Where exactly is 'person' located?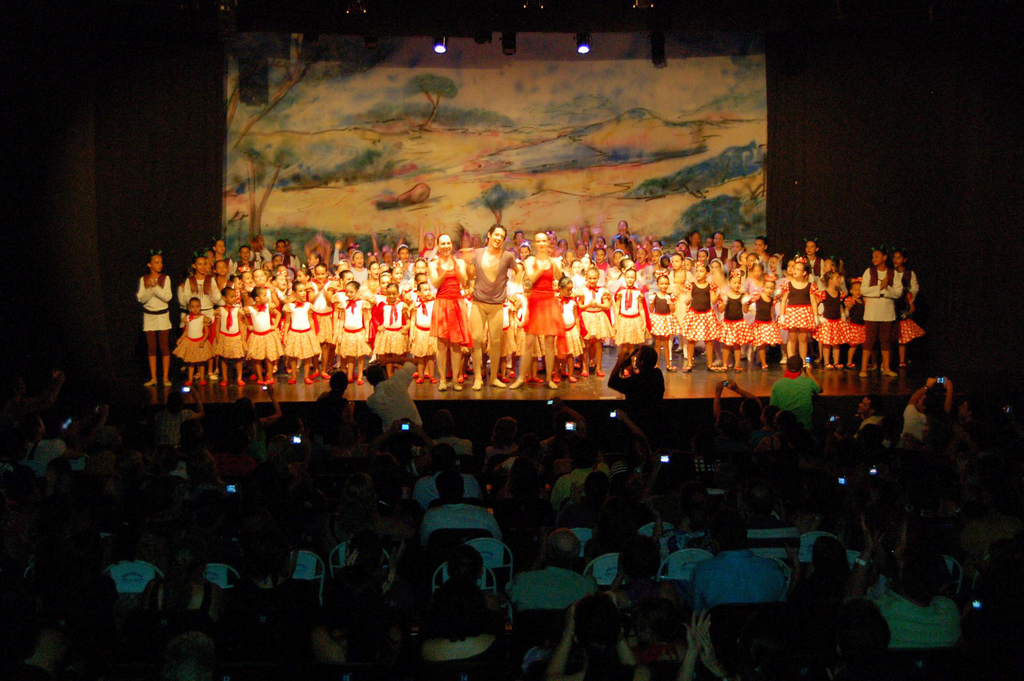
Its bounding box is (868,500,909,568).
